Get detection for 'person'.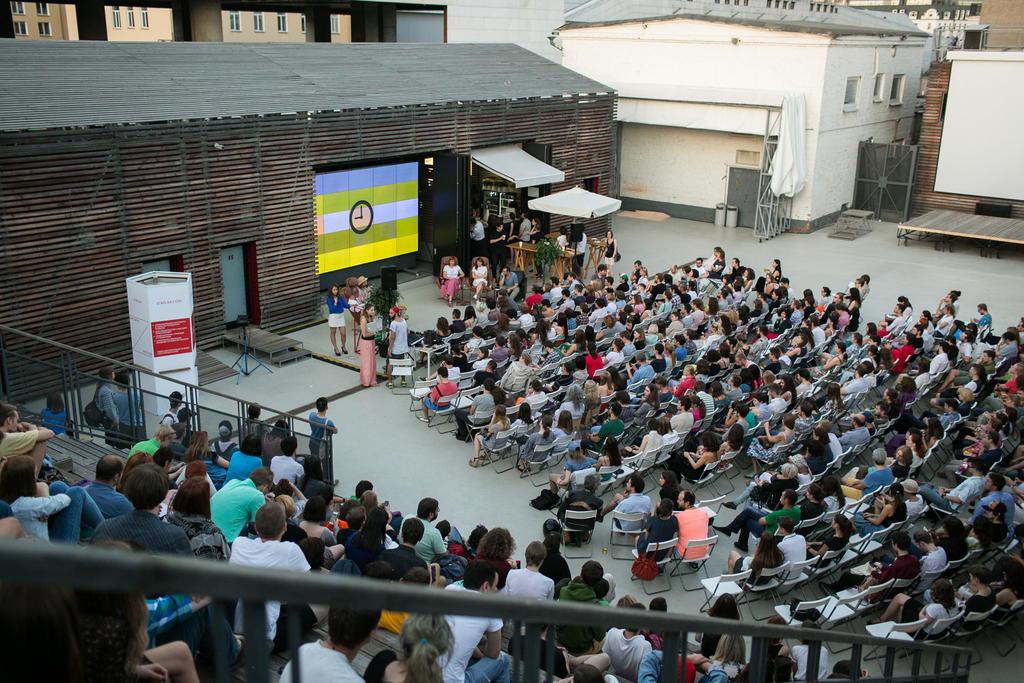
Detection: 595,226,623,270.
